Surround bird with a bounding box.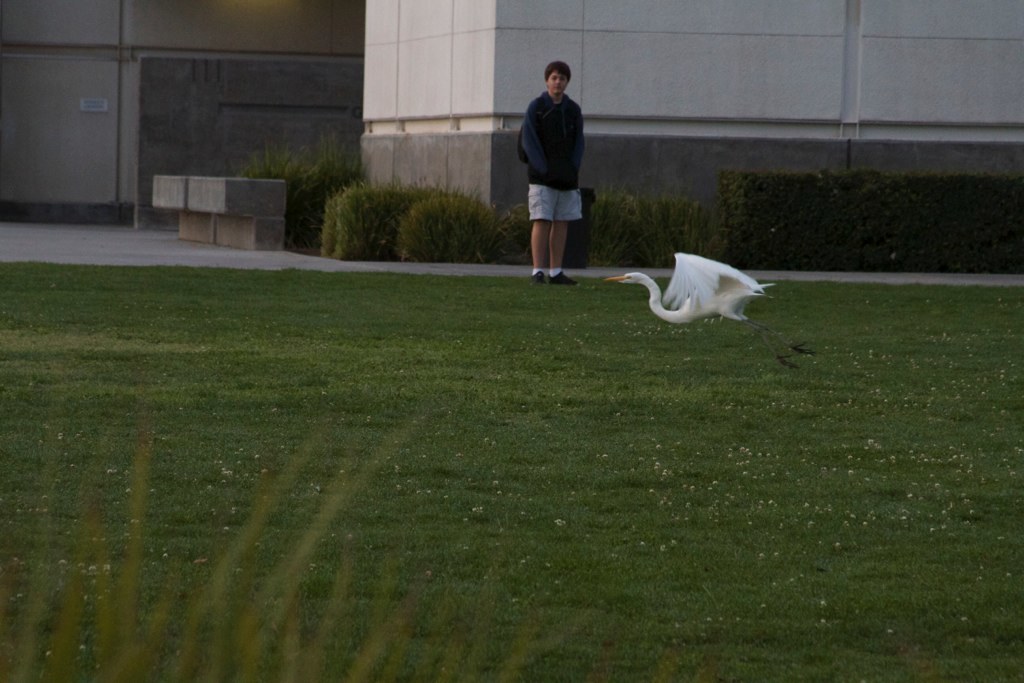
left=624, top=239, right=769, bottom=329.
